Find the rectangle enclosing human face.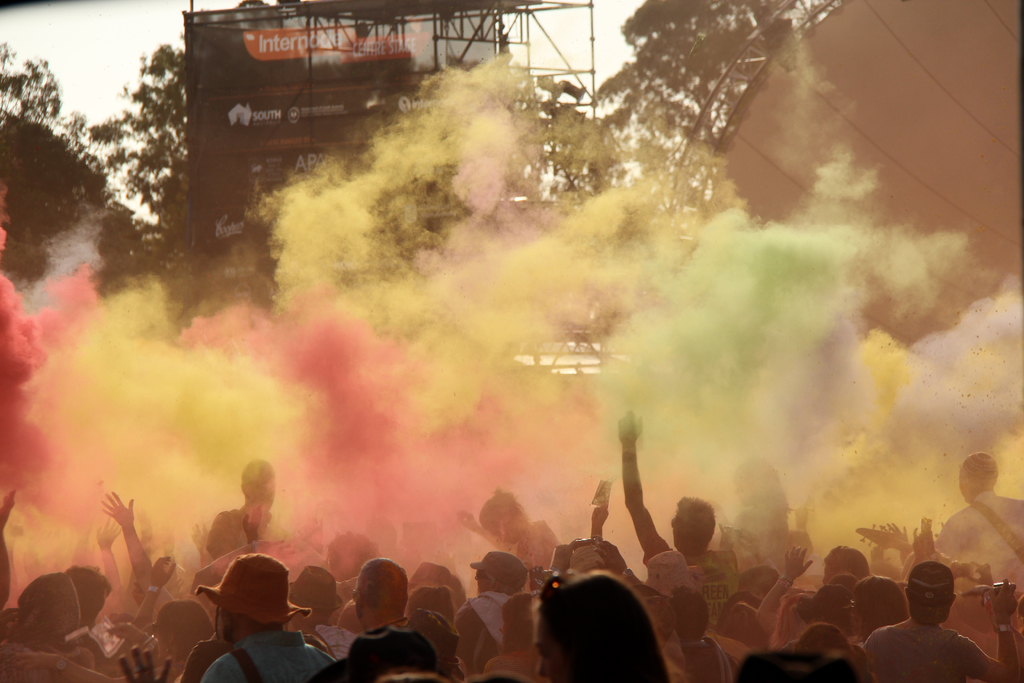
{"left": 668, "top": 504, "right": 706, "bottom": 557}.
